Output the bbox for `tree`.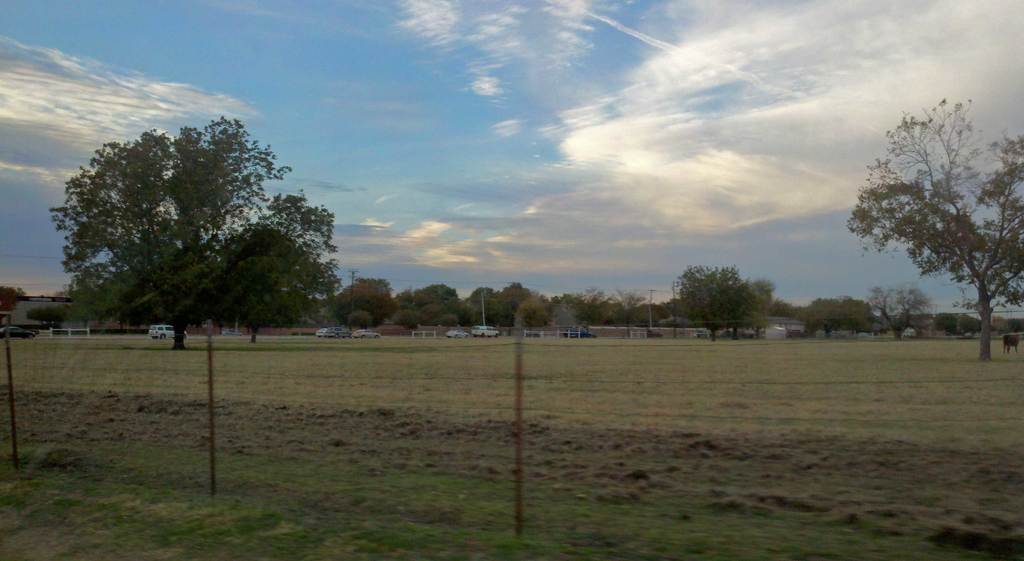
detection(47, 113, 346, 354).
